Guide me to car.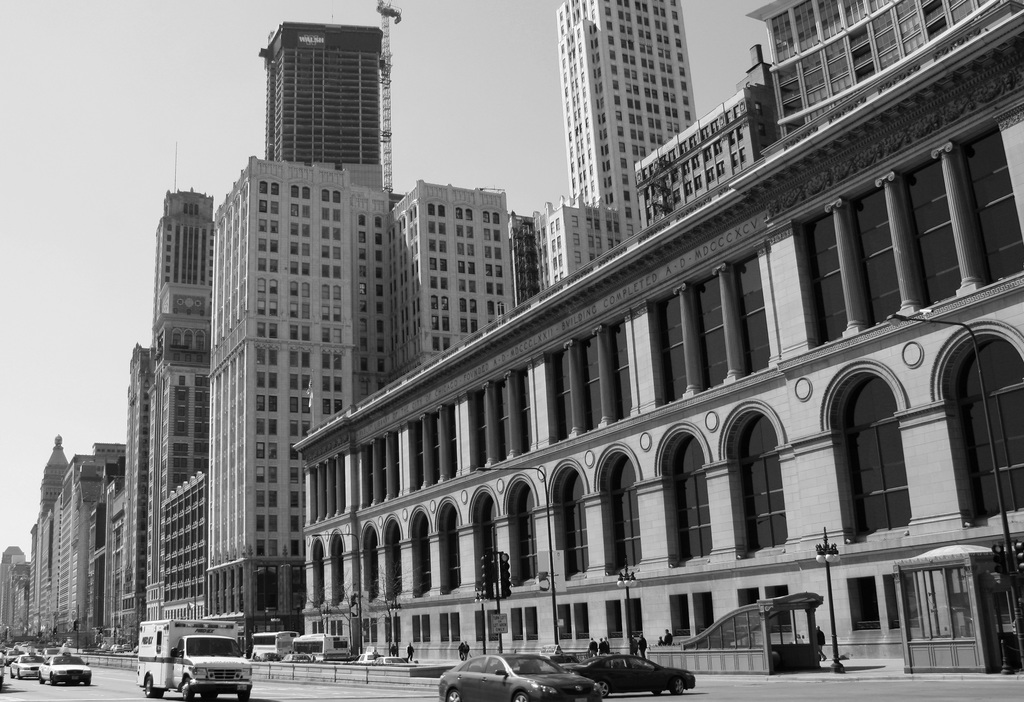
Guidance: {"x1": 557, "y1": 649, "x2": 696, "y2": 696}.
